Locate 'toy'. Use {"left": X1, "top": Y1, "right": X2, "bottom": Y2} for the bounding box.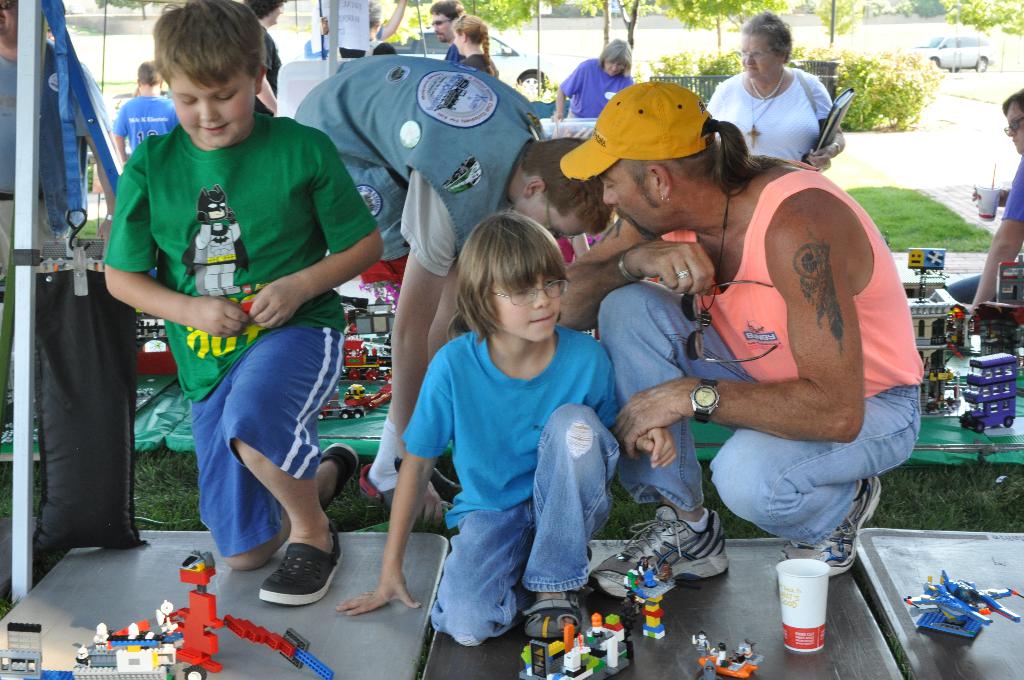
{"left": 328, "top": 370, "right": 365, "bottom": 420}.
